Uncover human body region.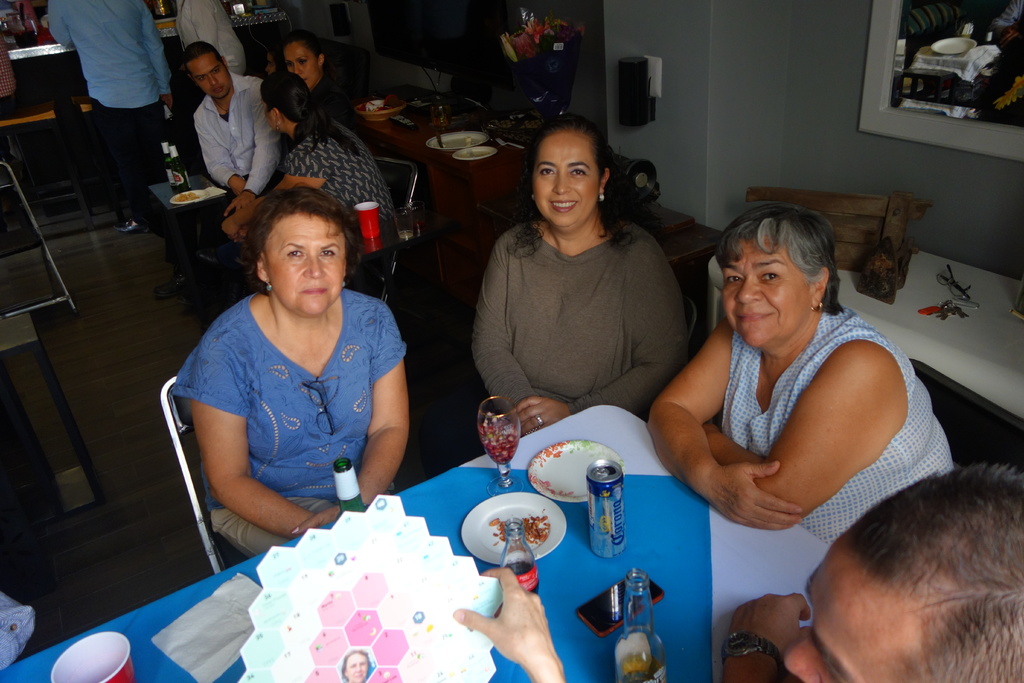
Uncovered: [left=168, top=0, right=248, bottom=78].
